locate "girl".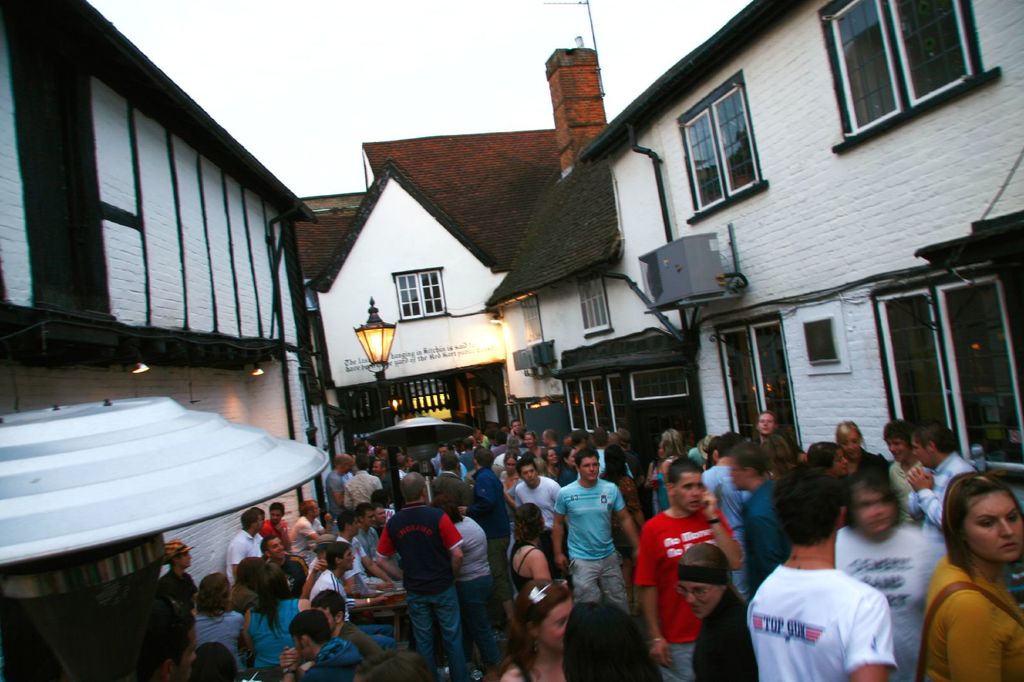
Bounding box: 805, 442, 854, 472.
